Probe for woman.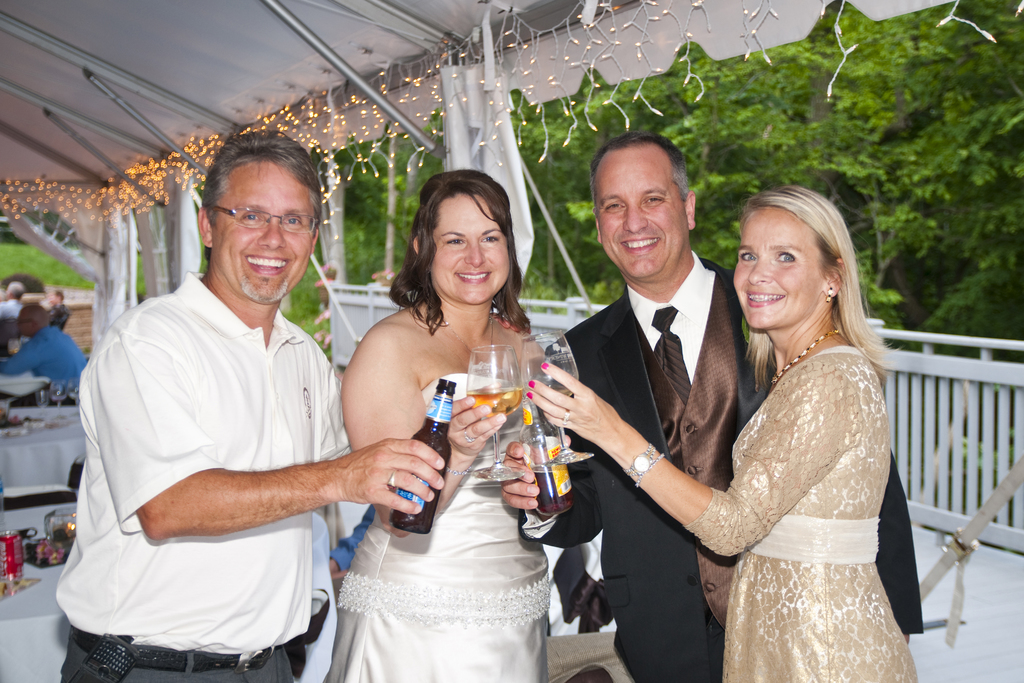
Probe result: 324:183:584:682.
